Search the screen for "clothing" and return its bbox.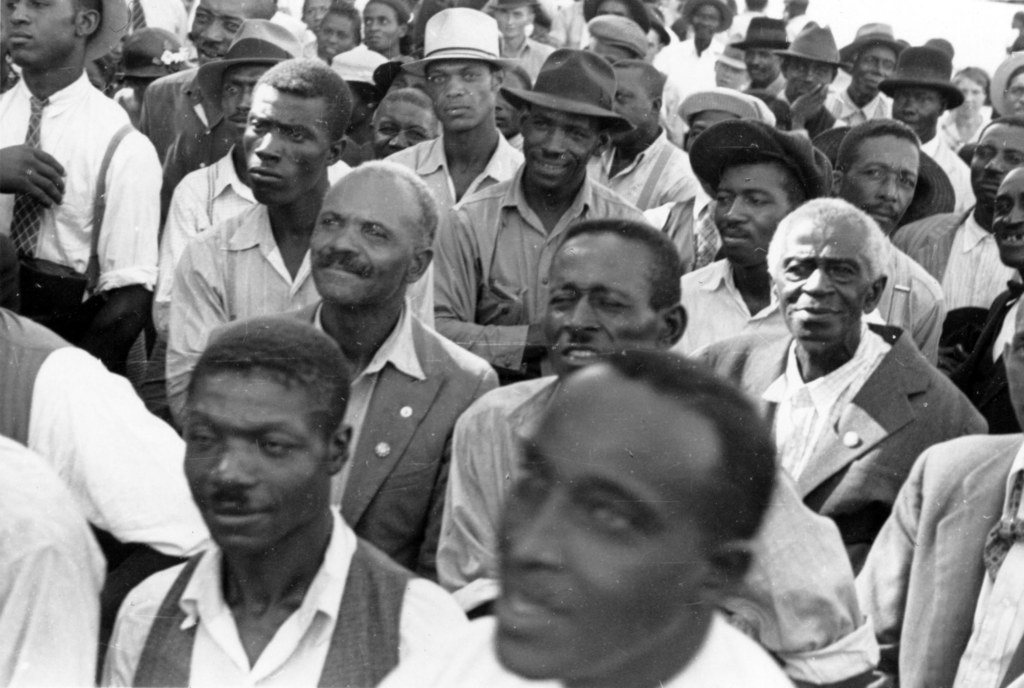
Found: select_region(826, 89, 895, 122).
